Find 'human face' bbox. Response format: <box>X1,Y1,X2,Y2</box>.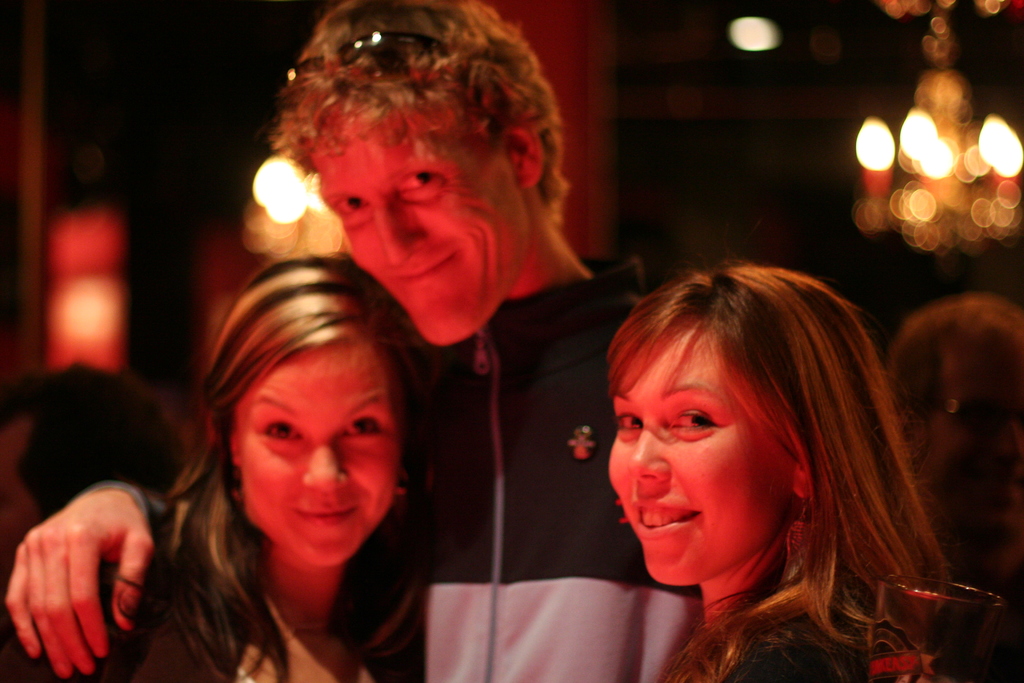
<box>607,329,790,585</box>.
